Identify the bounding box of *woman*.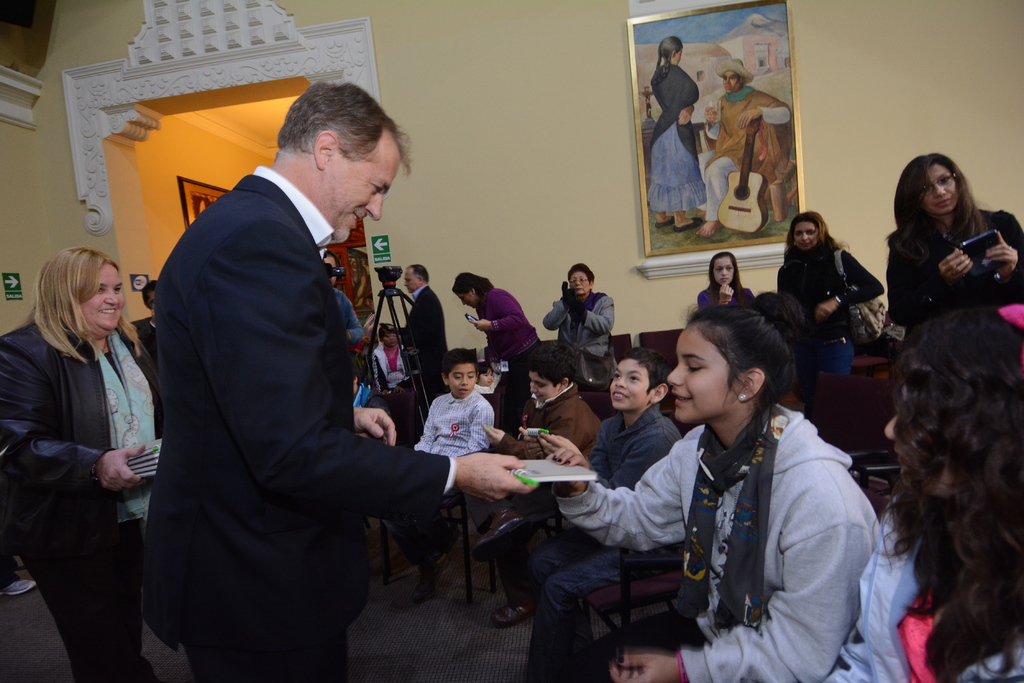
810,324,1023,682.
